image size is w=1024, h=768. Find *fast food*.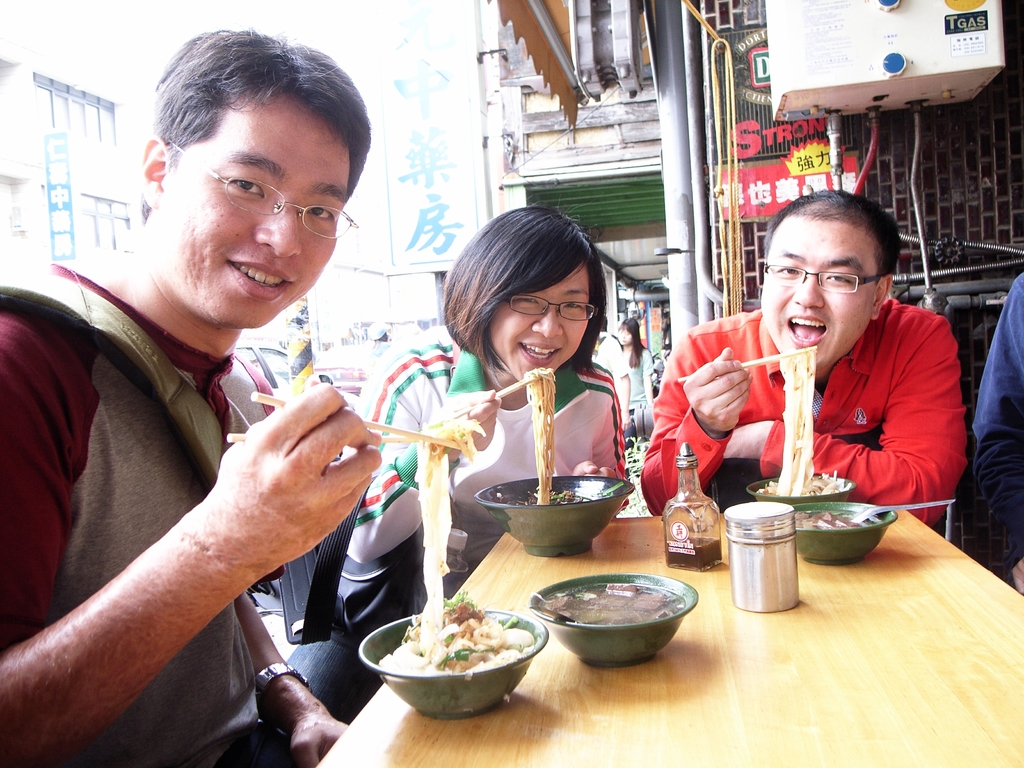
Rect(770, 342, 842, 489).
